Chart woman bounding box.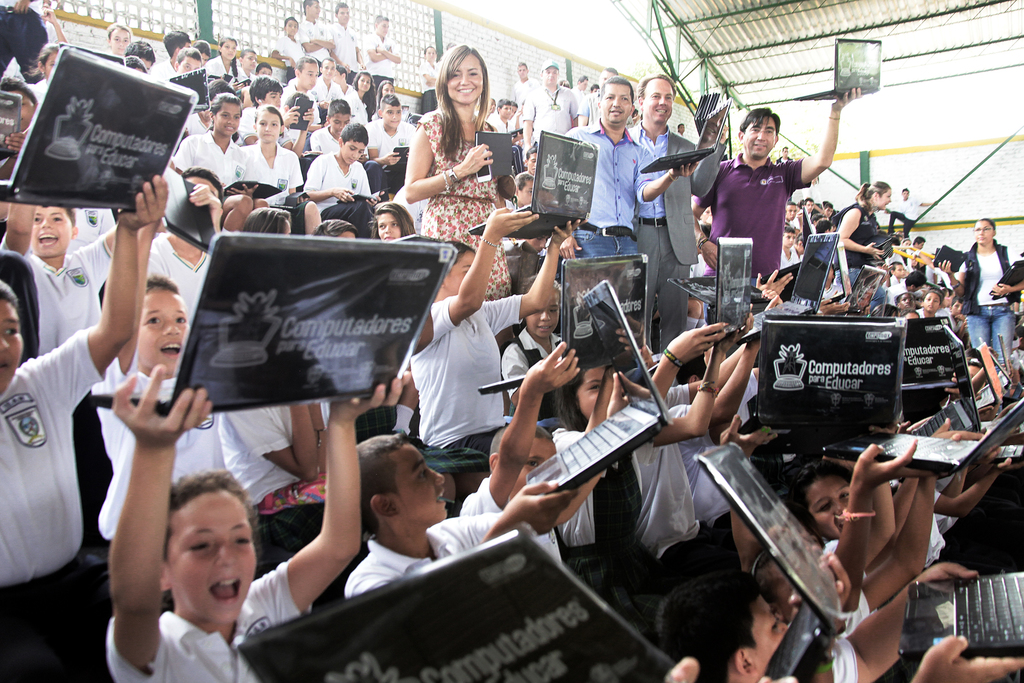
Charted: (941, 219, 1023, 370).
